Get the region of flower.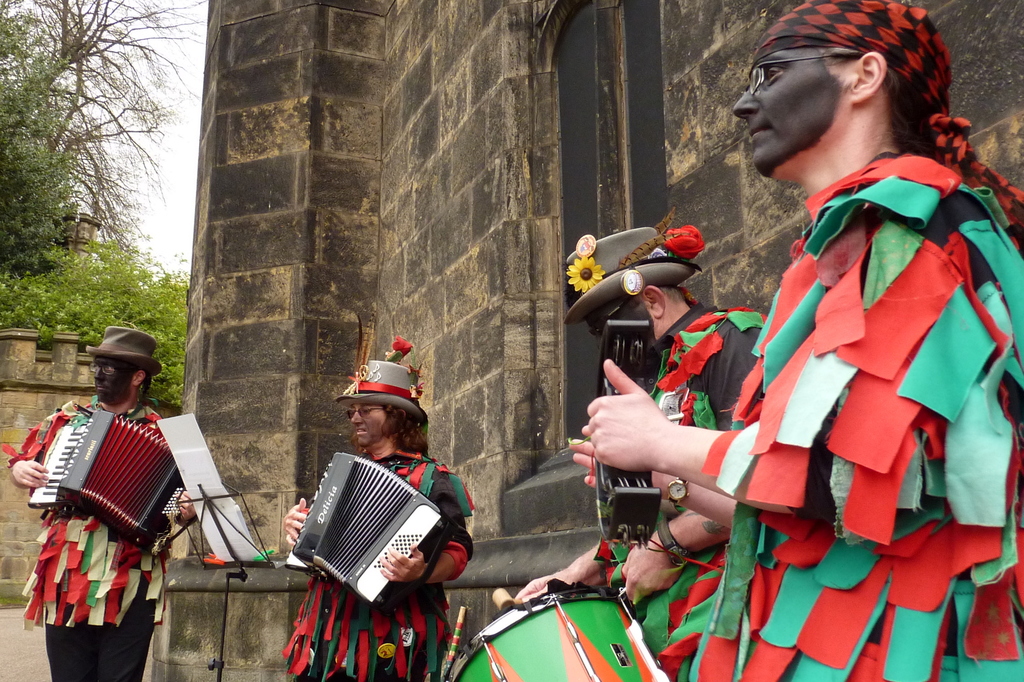
[left=565, top=251, right=609, bottom=293].
